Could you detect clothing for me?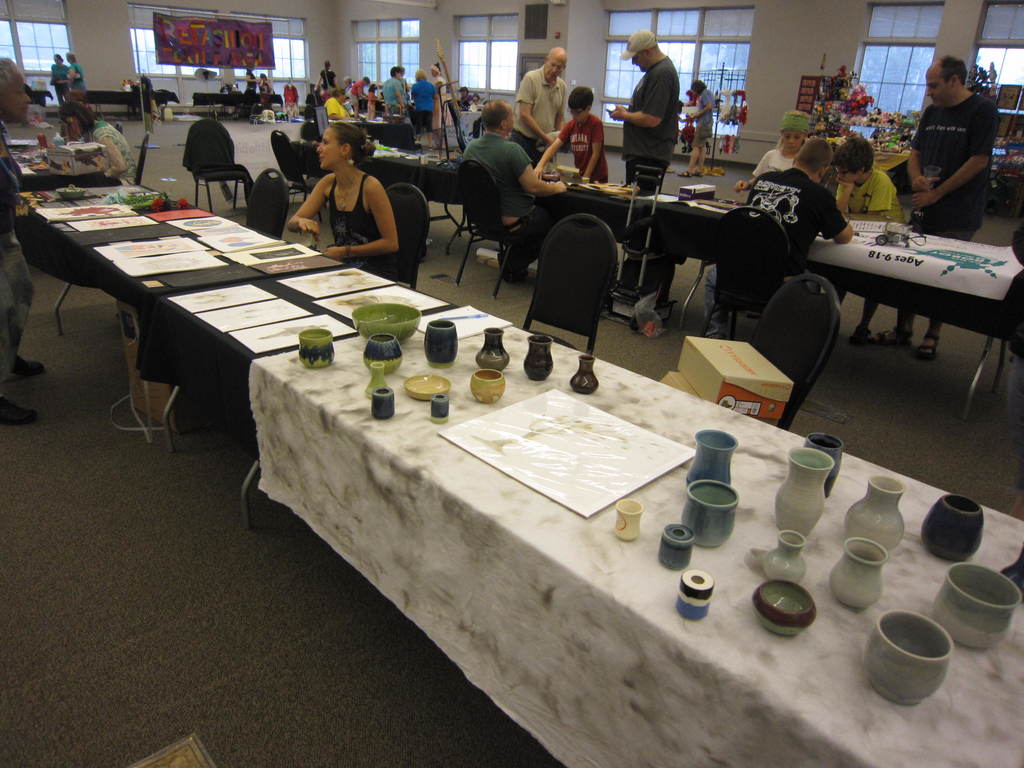
Detection result: bbox(509, 62, 568, 166).
